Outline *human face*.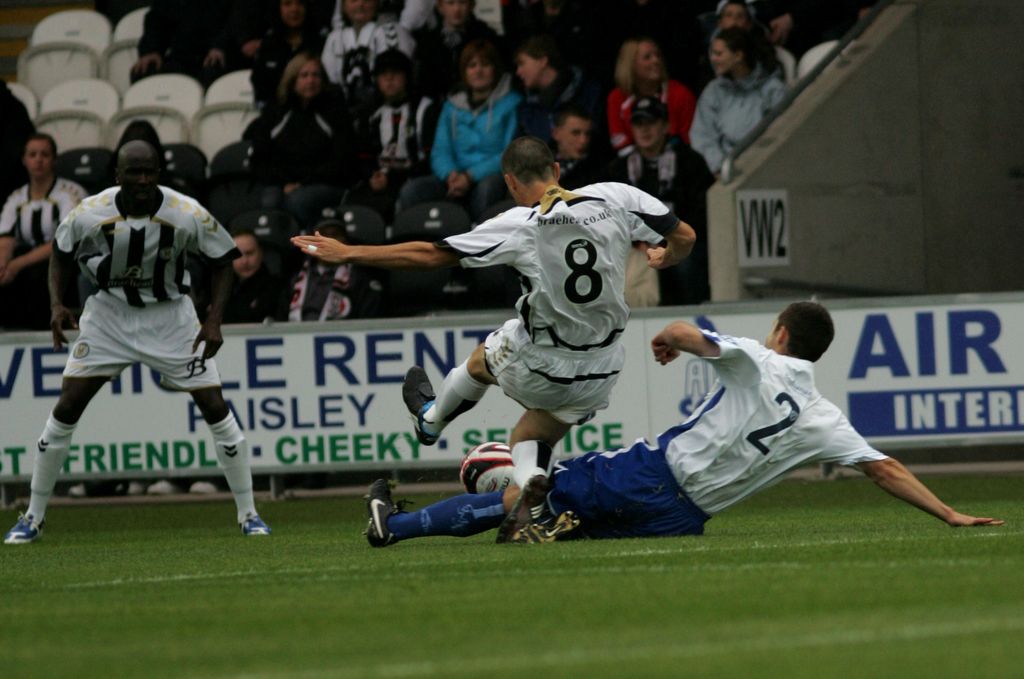
Outline: pyautogui.locateOnScreen(440, 0, 475, 24).
